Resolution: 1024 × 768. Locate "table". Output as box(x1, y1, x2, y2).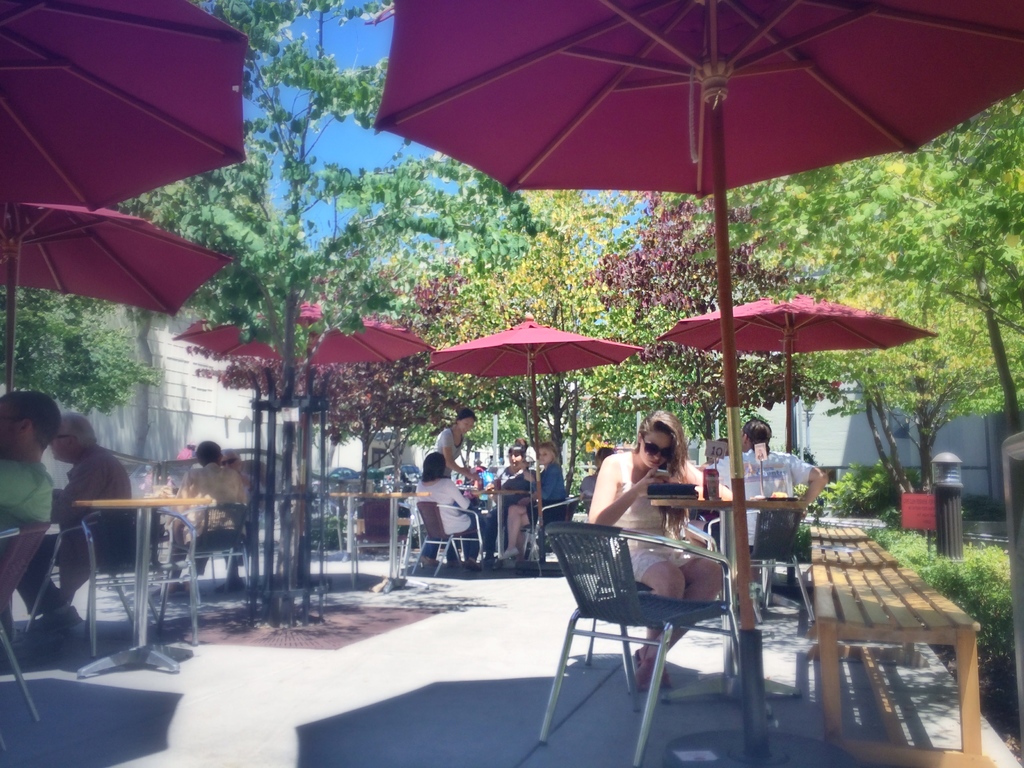
box(467, 487, 531, 570).
